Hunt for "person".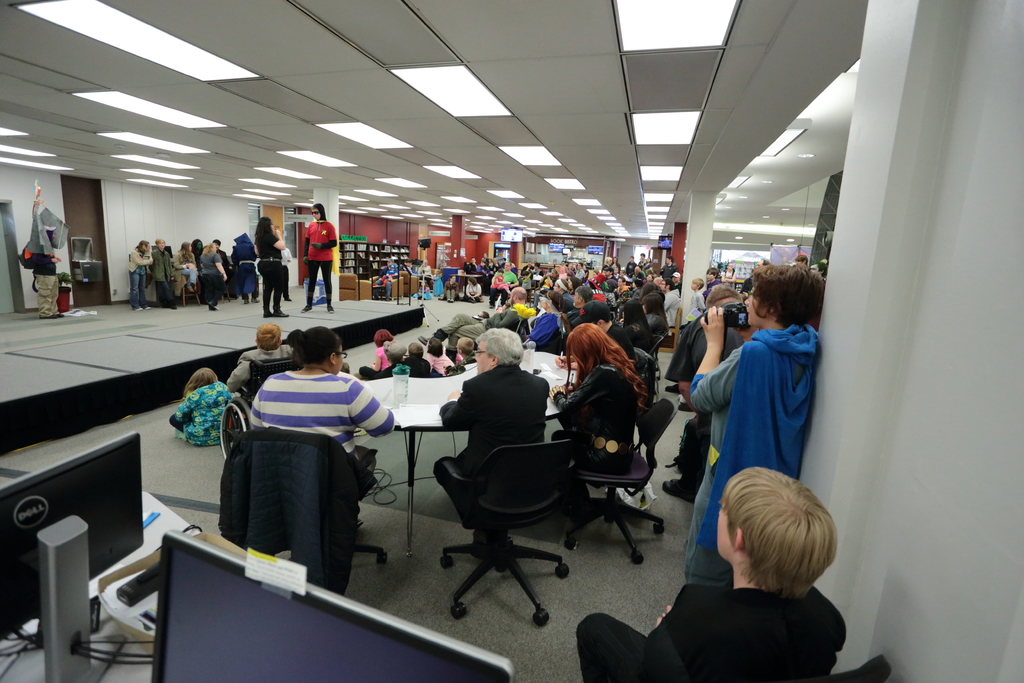
Hunted down at box=[174, 368, 231, 448].
